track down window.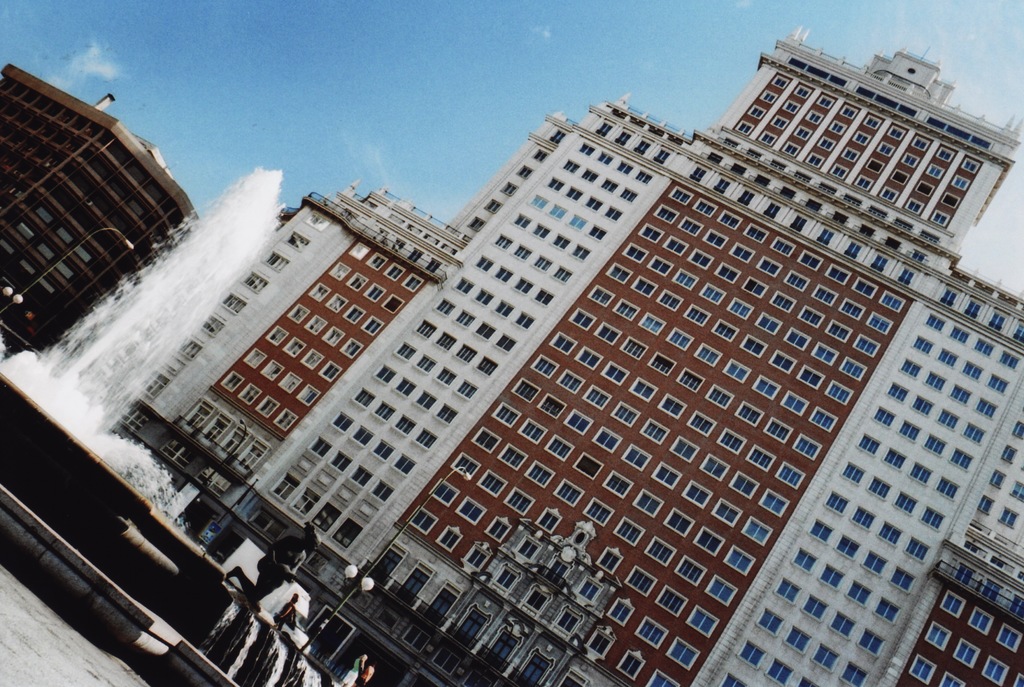
Tracked to (717, 210, 742, 230).
